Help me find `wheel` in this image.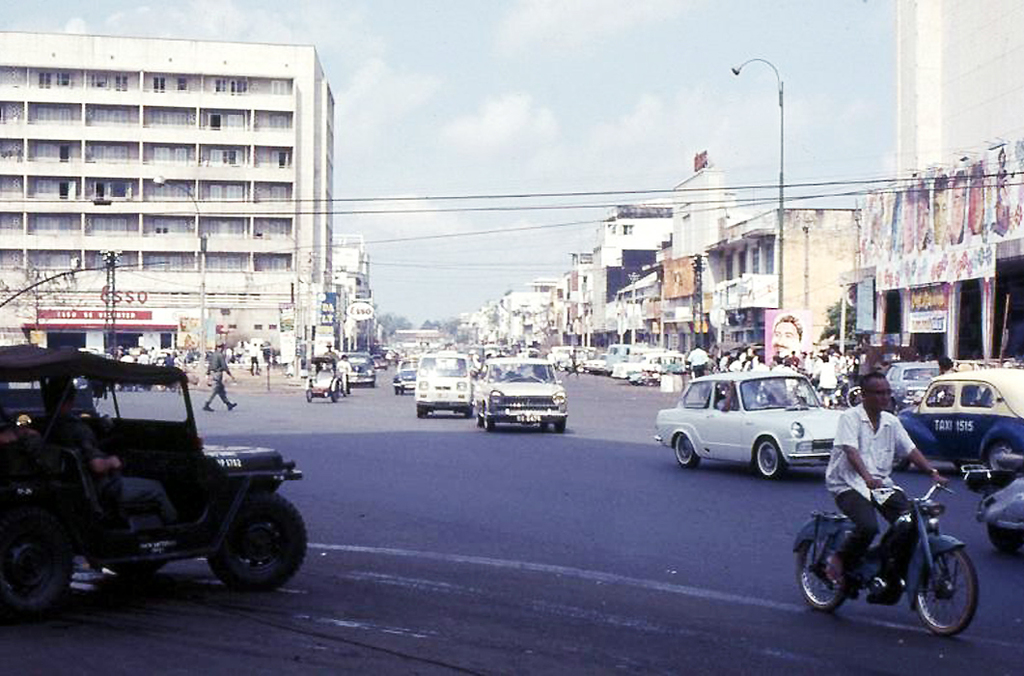
Found it: bbox=[395, 390, 401, 397].
